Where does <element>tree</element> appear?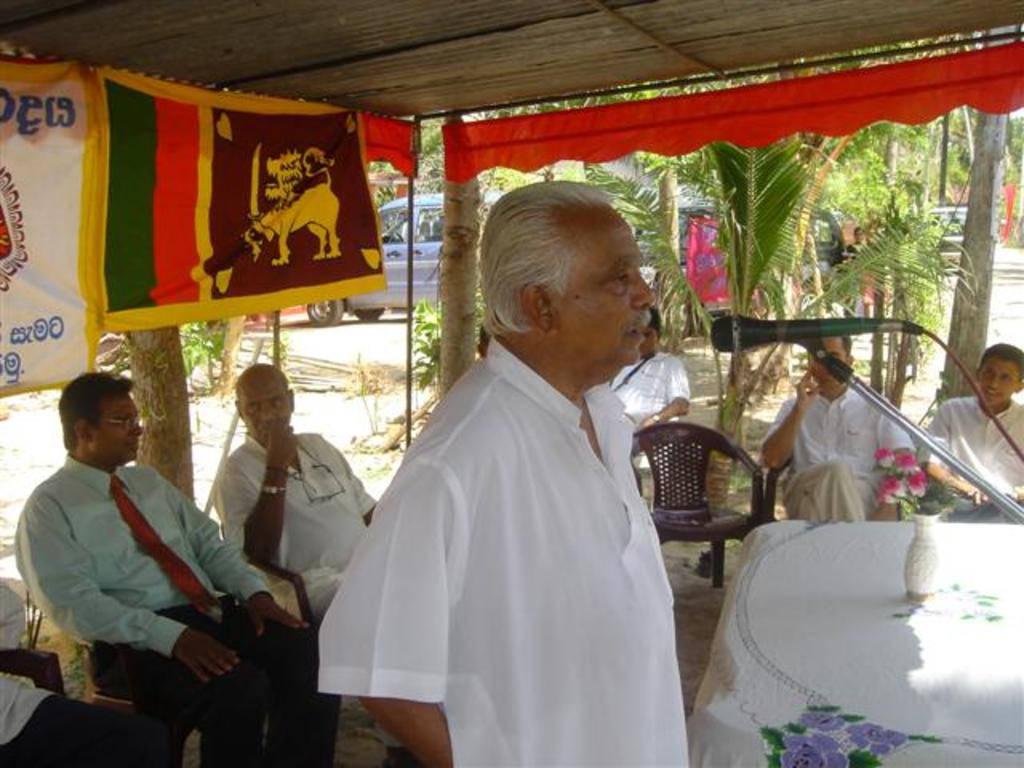
Appears at locate(586, 136, 954, 485).
